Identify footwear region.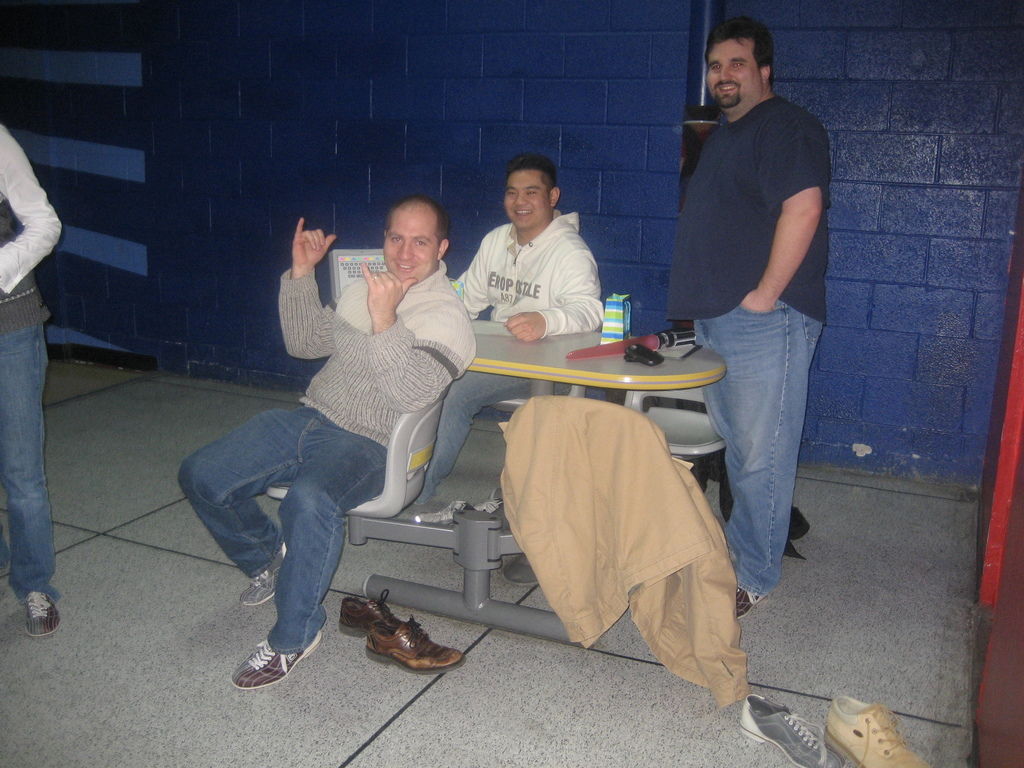
Region: {"x1": 738, "y1": 588, "x2": 766, "y2": 620}.
